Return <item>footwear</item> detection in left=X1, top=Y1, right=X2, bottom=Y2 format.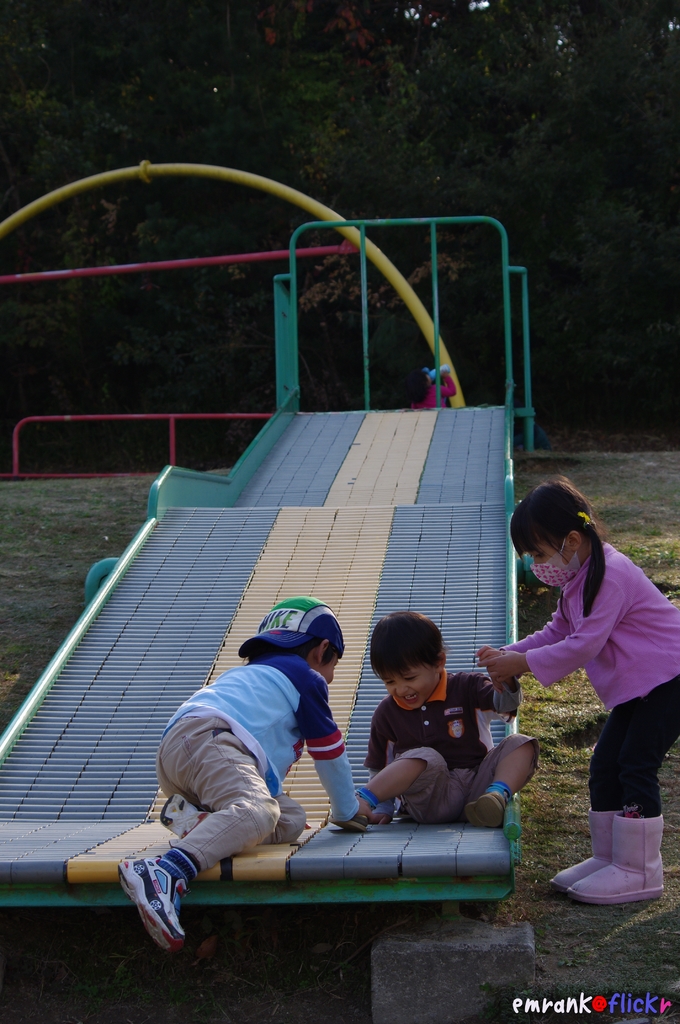
left=550, top=805, right=620, bottom=889.
